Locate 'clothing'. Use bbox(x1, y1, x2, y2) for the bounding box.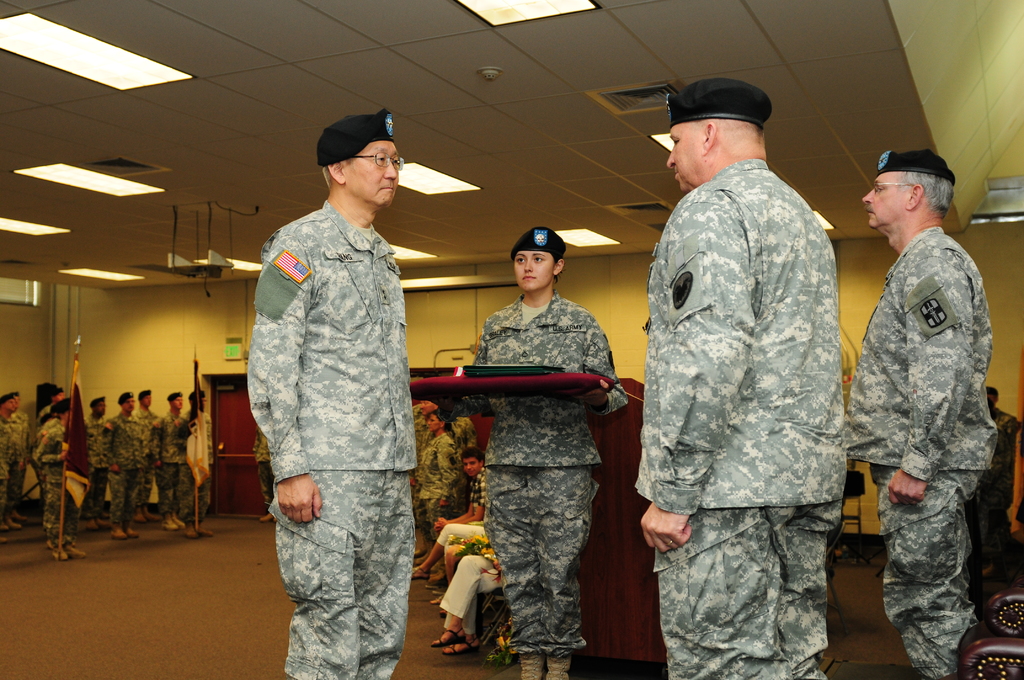
bbox(880, 469, 963, 679).
